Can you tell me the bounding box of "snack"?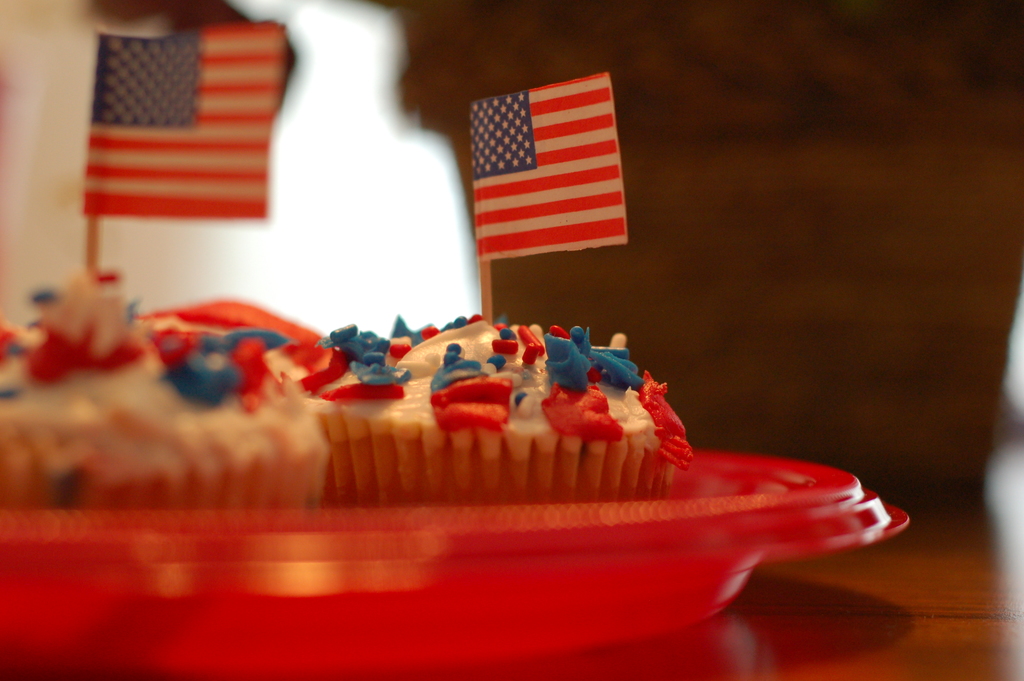
bbox=(289, 313, 694, 506).
